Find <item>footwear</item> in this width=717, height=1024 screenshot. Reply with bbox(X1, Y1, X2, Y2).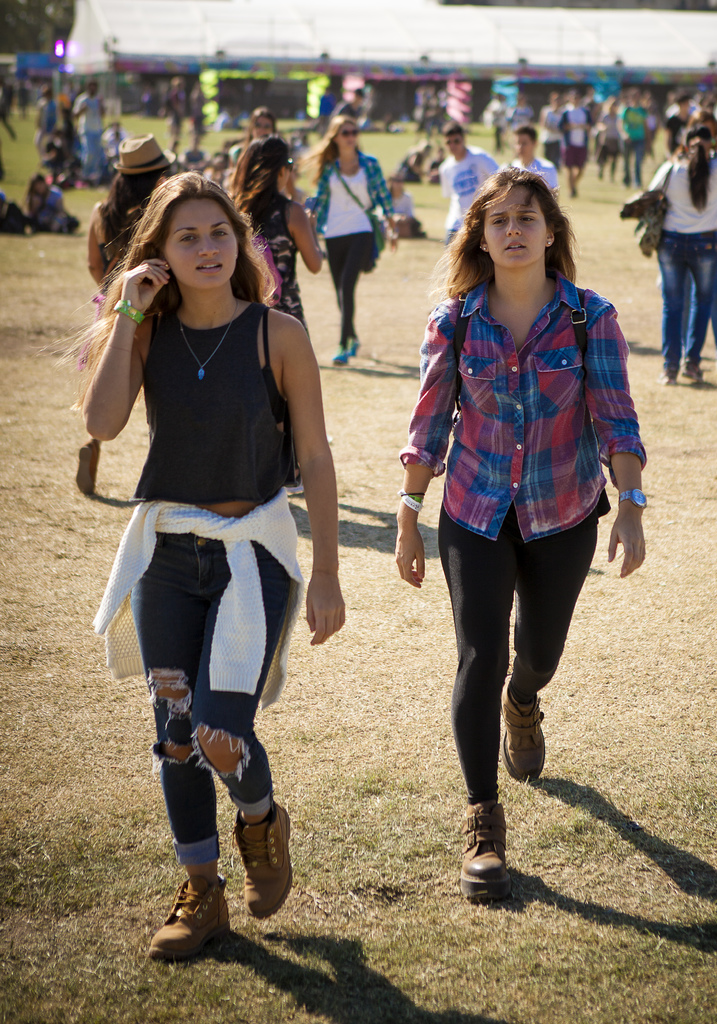
bbox(144, 875, 236, 963).
